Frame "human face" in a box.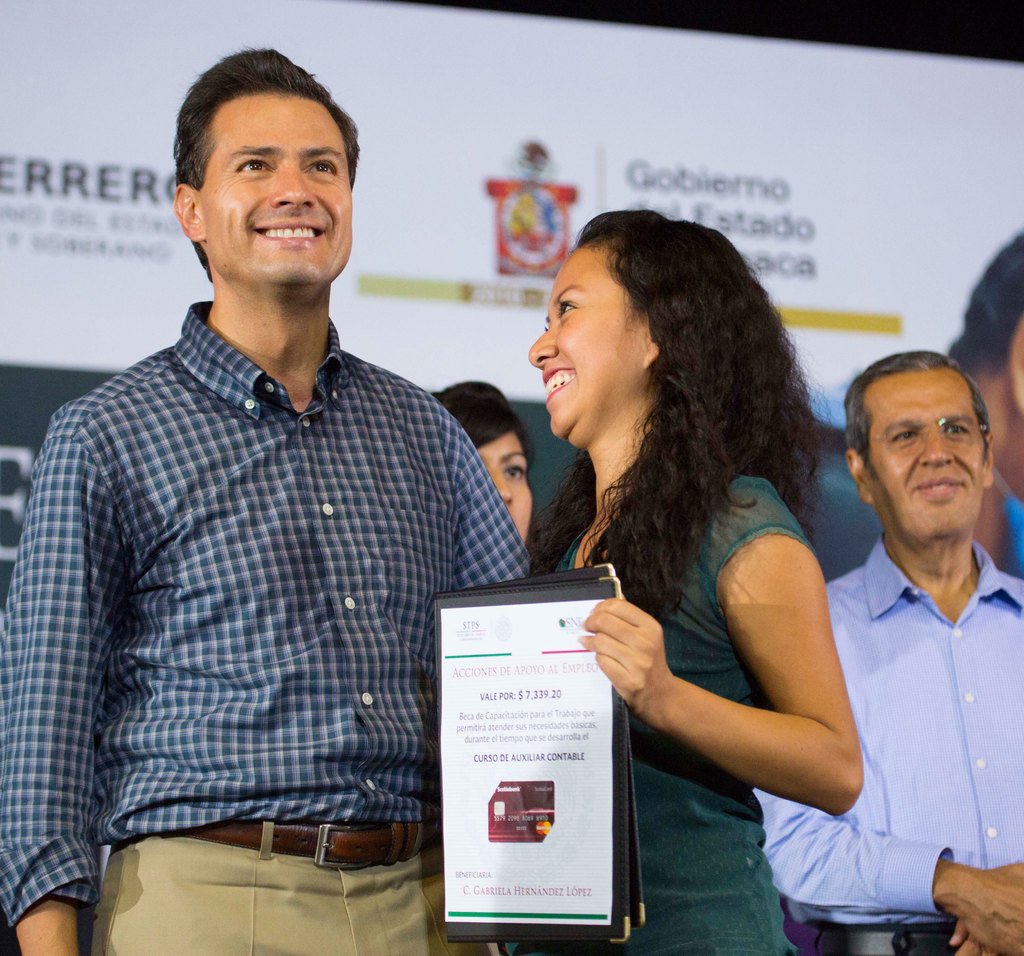
detection(866, 361, 983, 547).
